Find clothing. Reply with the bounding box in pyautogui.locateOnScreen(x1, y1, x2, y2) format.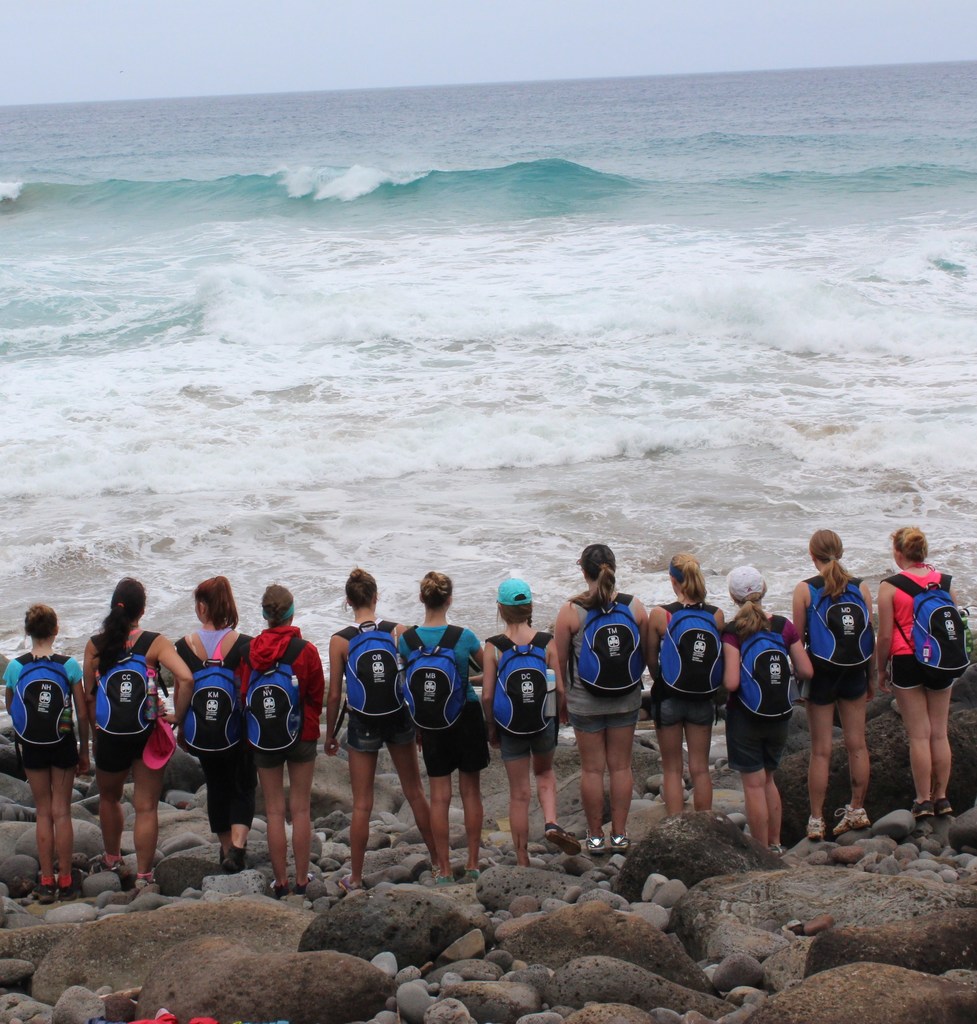
pyautogui.locateOnScreen(572, 598, 636, 729).
